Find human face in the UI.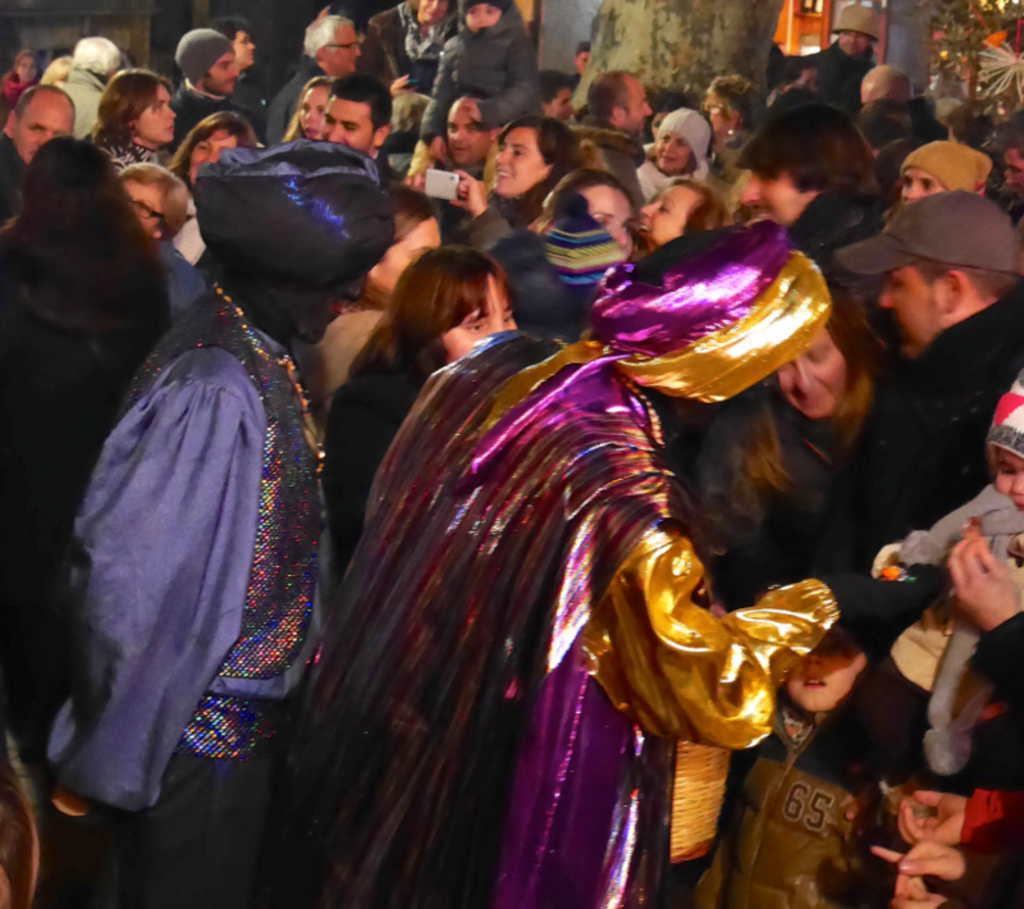
UI element at bbox=[649, 129, 694, 168].
